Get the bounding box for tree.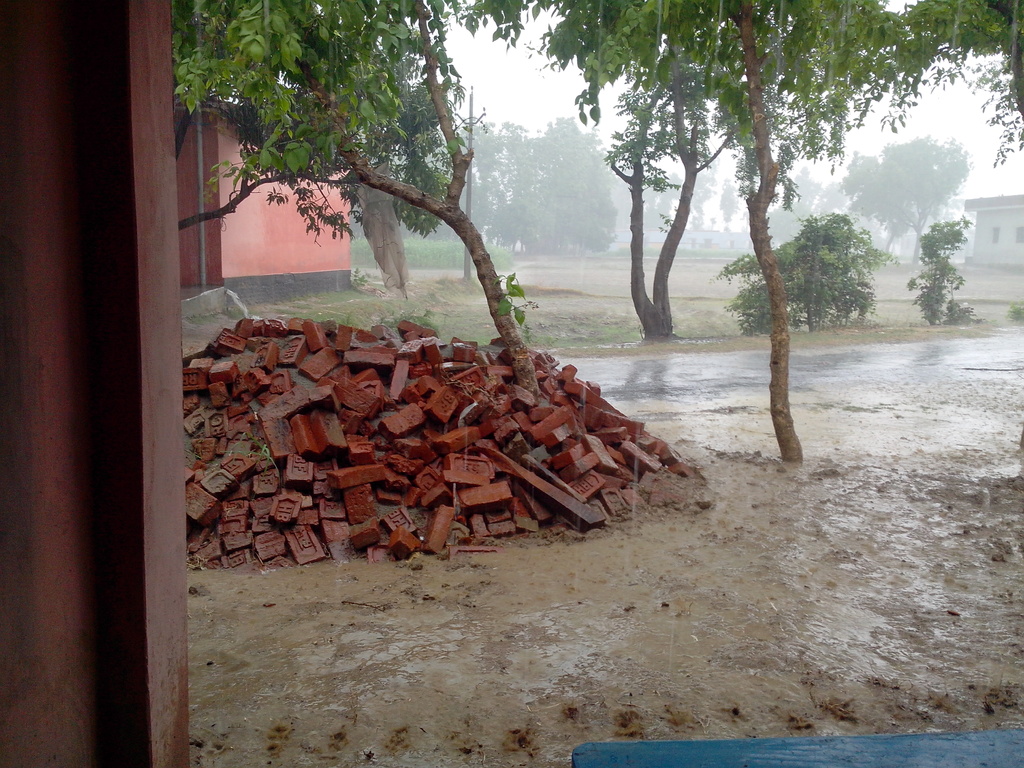
Rect(173, 0, 536, 400).
